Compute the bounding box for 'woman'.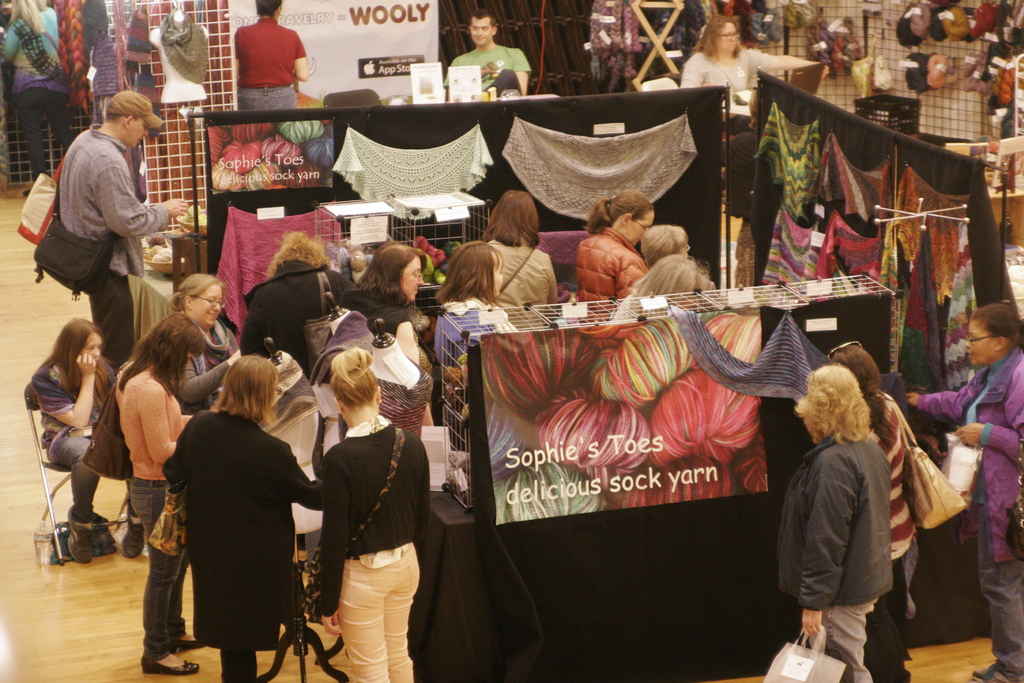
x1=904 y1=302 x2=1023 y2=682.
